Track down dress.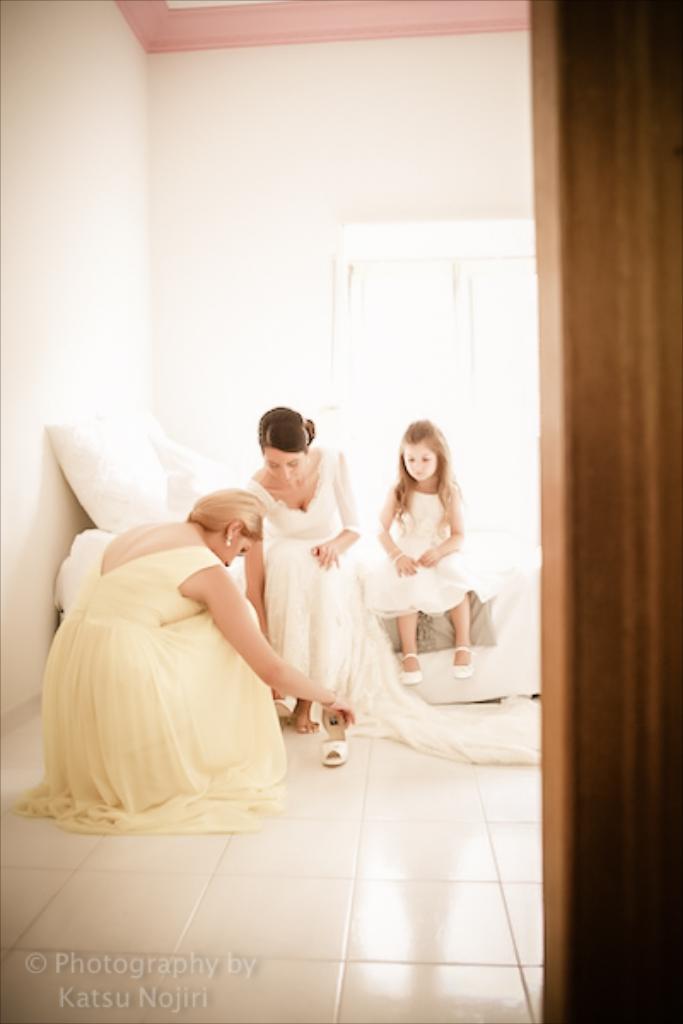
Tracked to bbox(367, 490, 497, 613).
